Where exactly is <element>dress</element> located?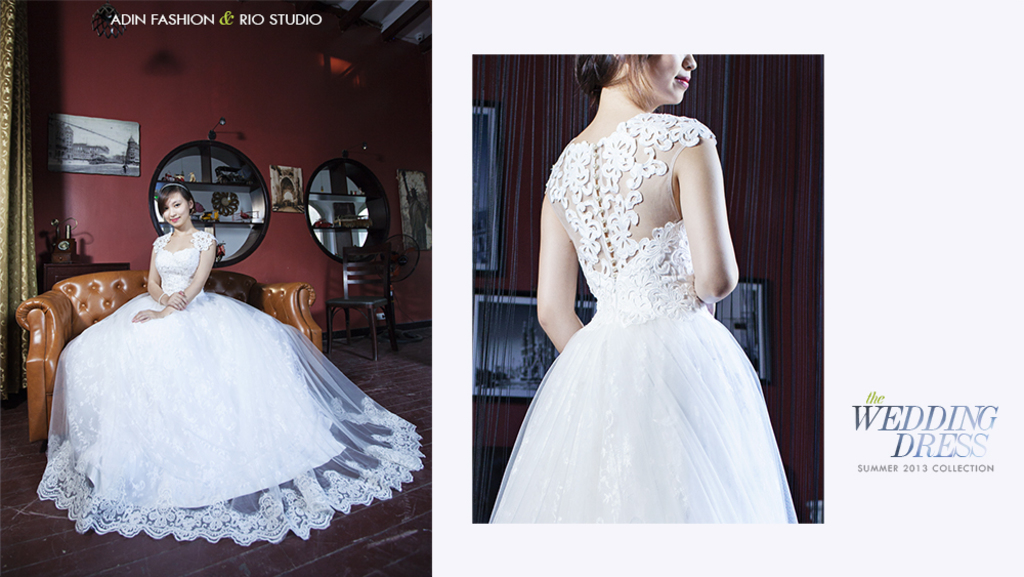
Its bounding box is (36, 229, 426, 543).
